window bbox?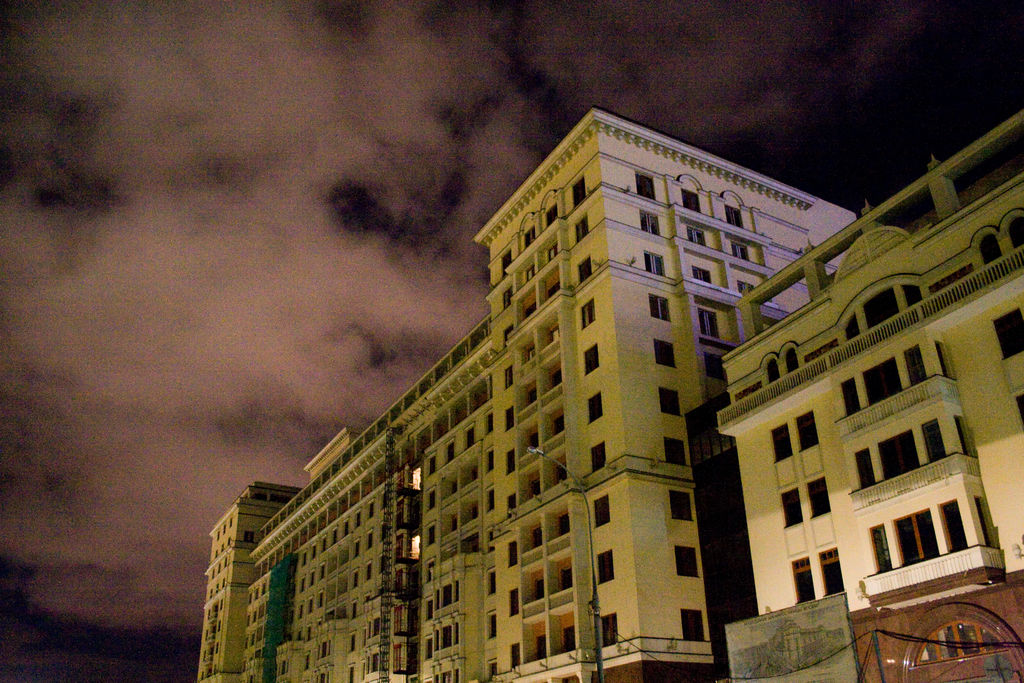
<region>768, 423, 793, 464</region>
